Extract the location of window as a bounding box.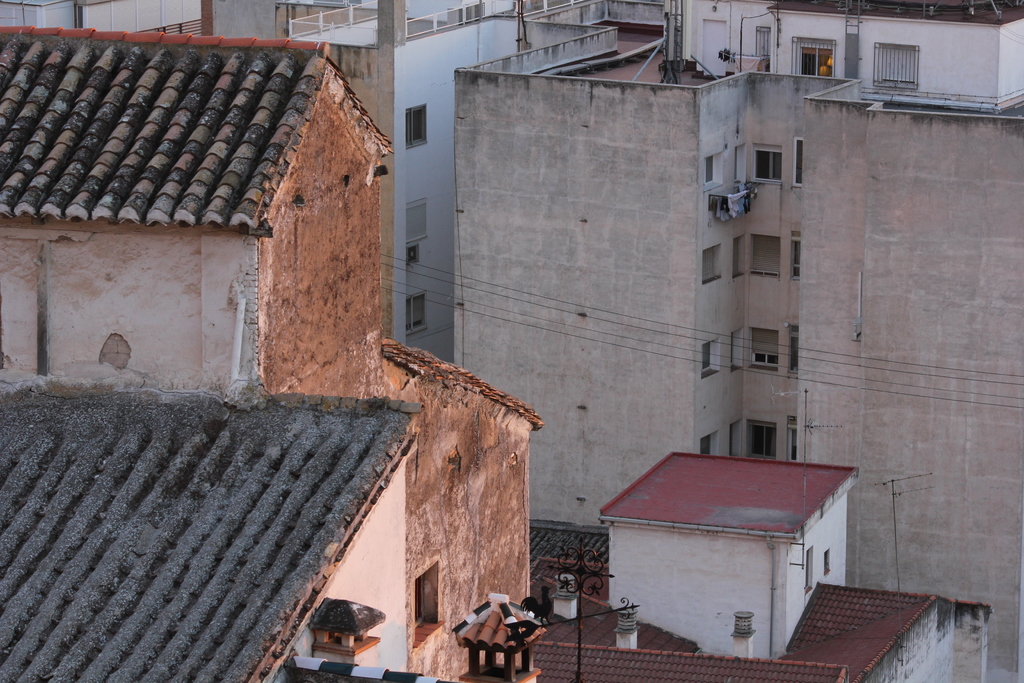
region(755, 145, 781, 182).
